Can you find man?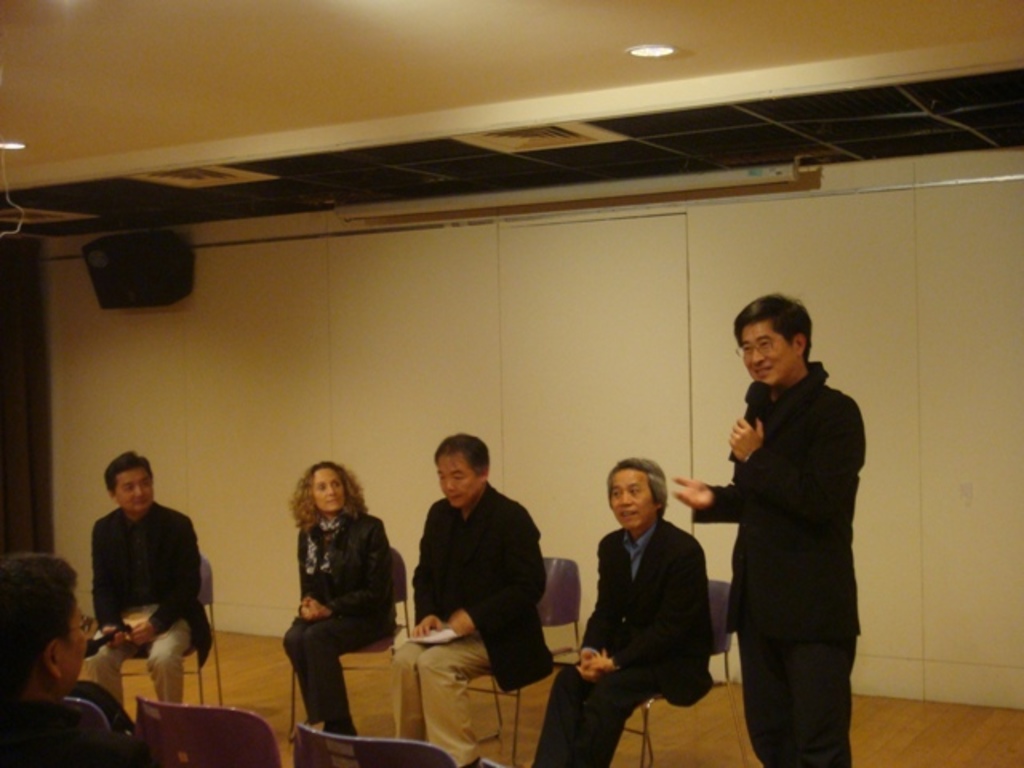
Yes, bounding box: [left=387, top=429, right=542, bottom=766].
